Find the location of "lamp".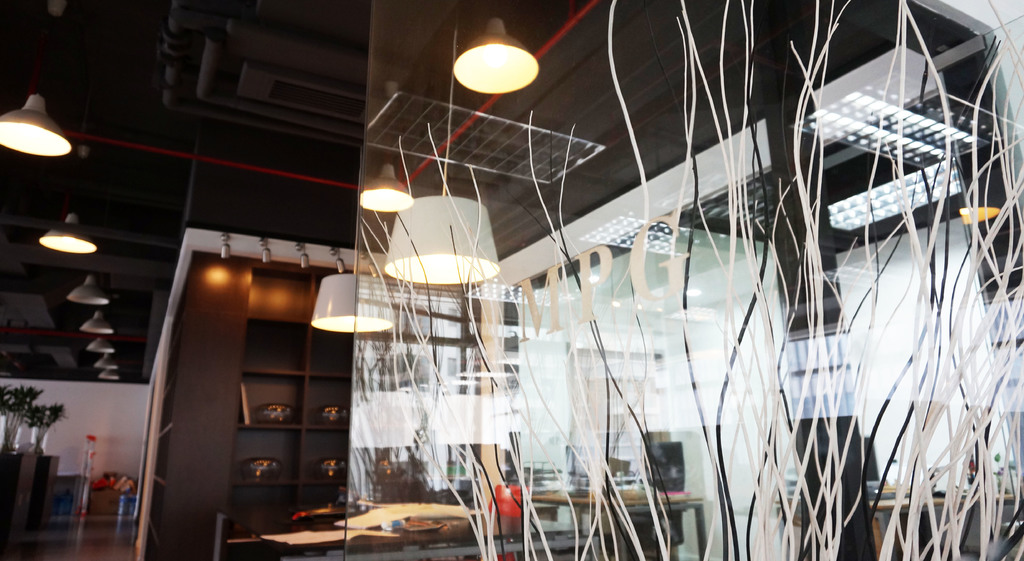
Location: left=87, top=341, right=117, bottom=354.
